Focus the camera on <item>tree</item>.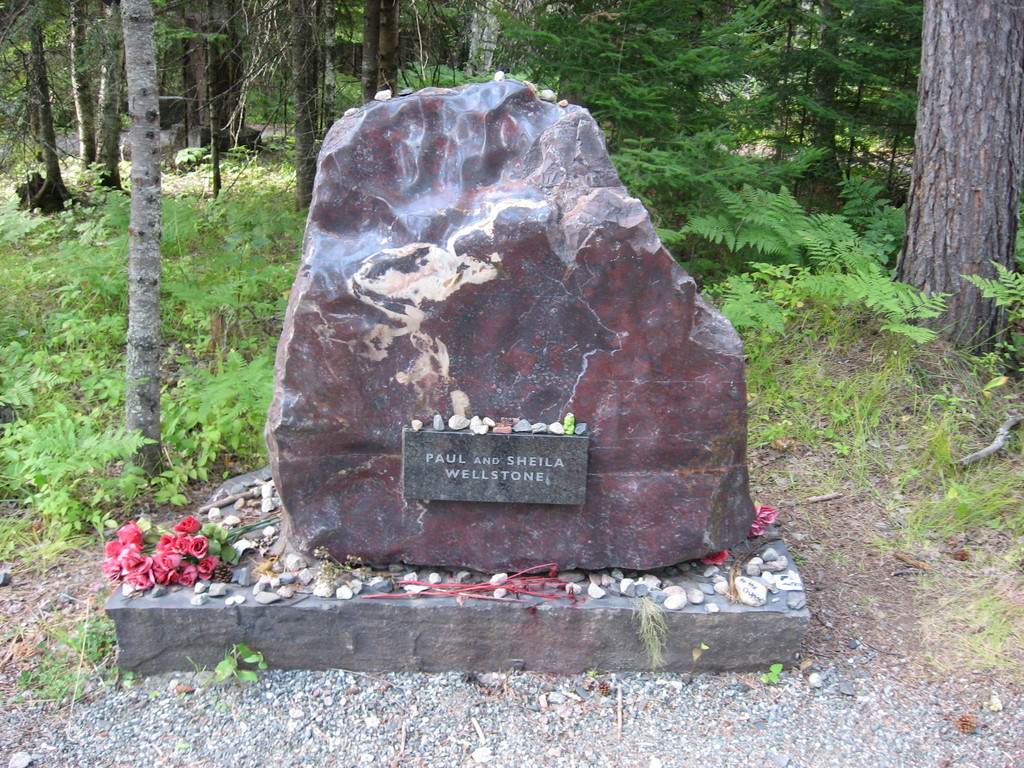
Focus region: bbox=(655, 7, 739, 333).
